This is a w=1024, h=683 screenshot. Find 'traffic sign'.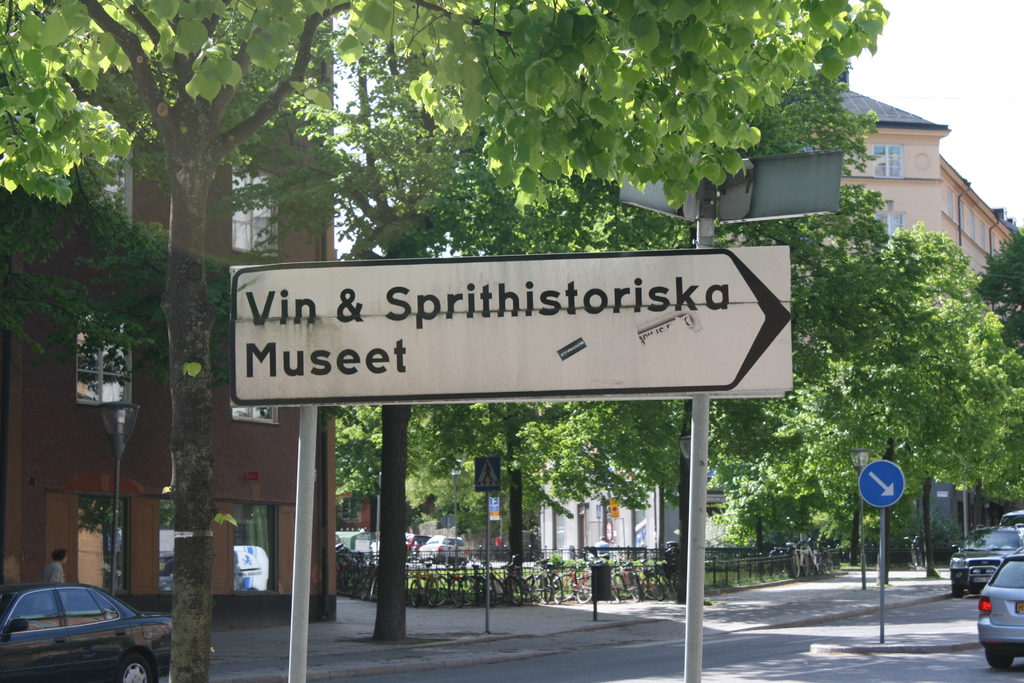
Bounding box: [left=857, top=460, right=900, bottom=506].
